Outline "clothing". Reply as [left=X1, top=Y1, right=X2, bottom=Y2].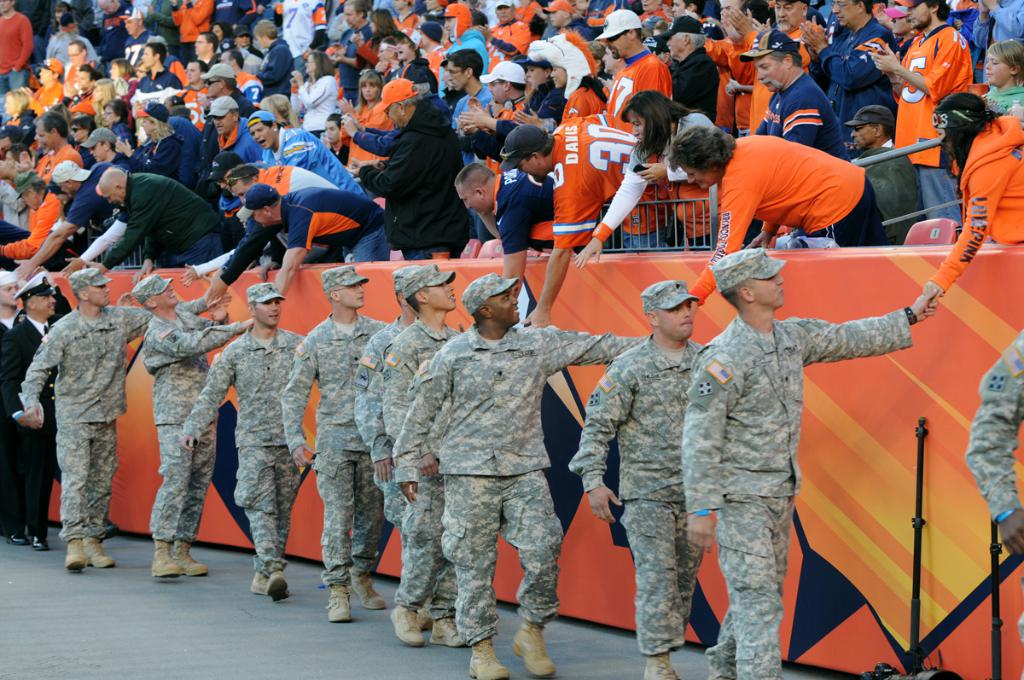
[left=366, top=309, right=463, bottom=621].
